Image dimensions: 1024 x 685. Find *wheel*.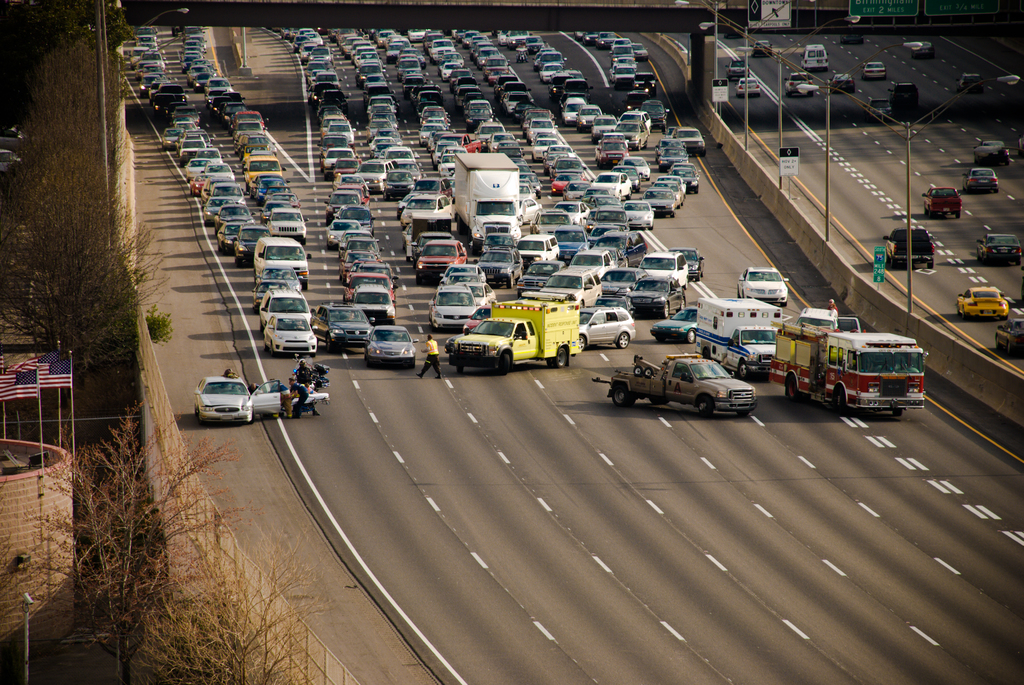
[576, 335, 586, 353].
